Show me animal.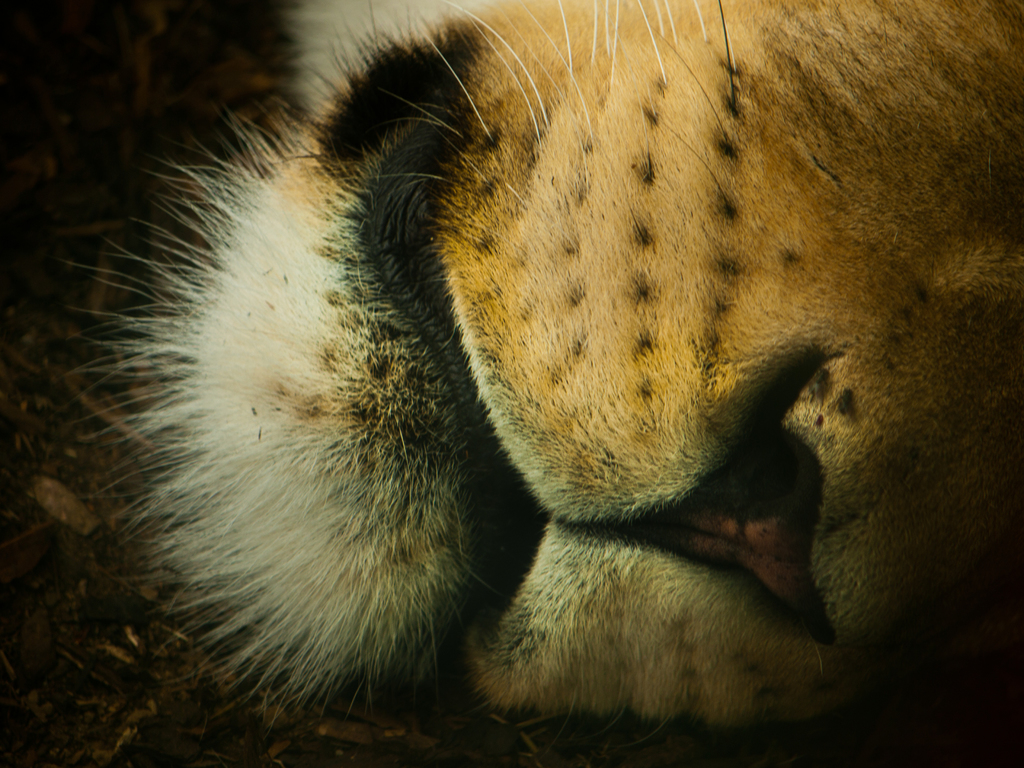
animal is here: 80:0:1021:756.
